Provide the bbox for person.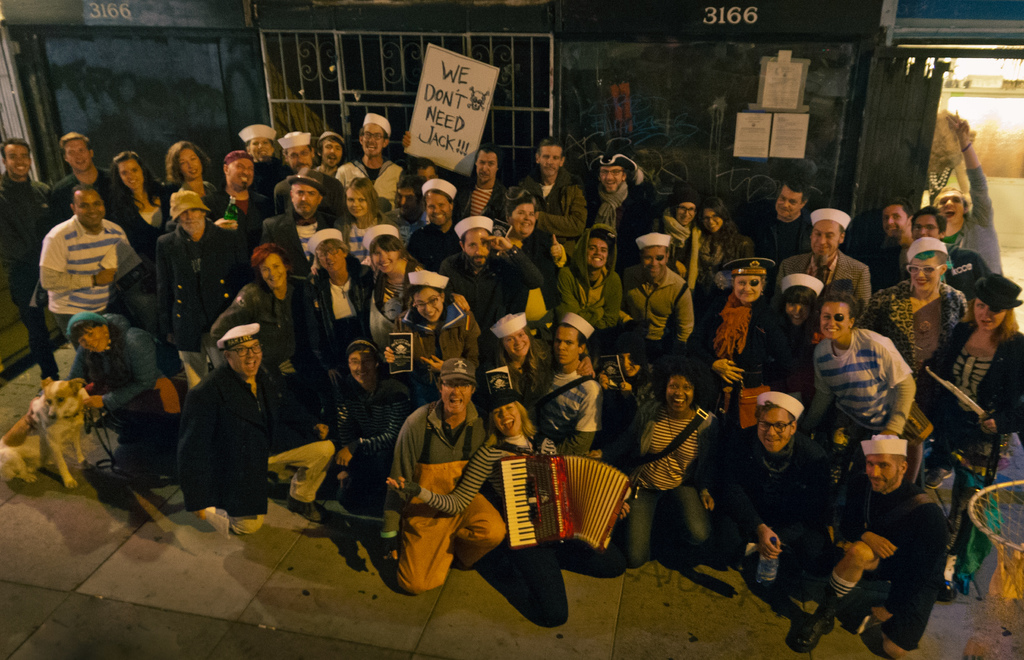
region(767, 265, 833, 445).
